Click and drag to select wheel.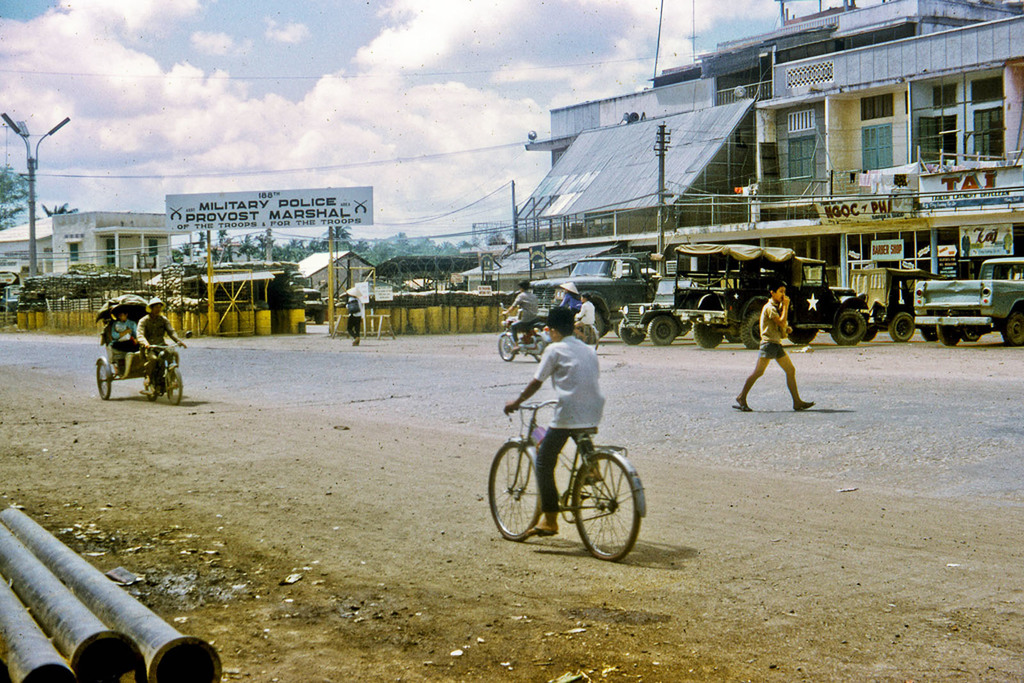
Selection: crop(145, 370, 156, 400).
